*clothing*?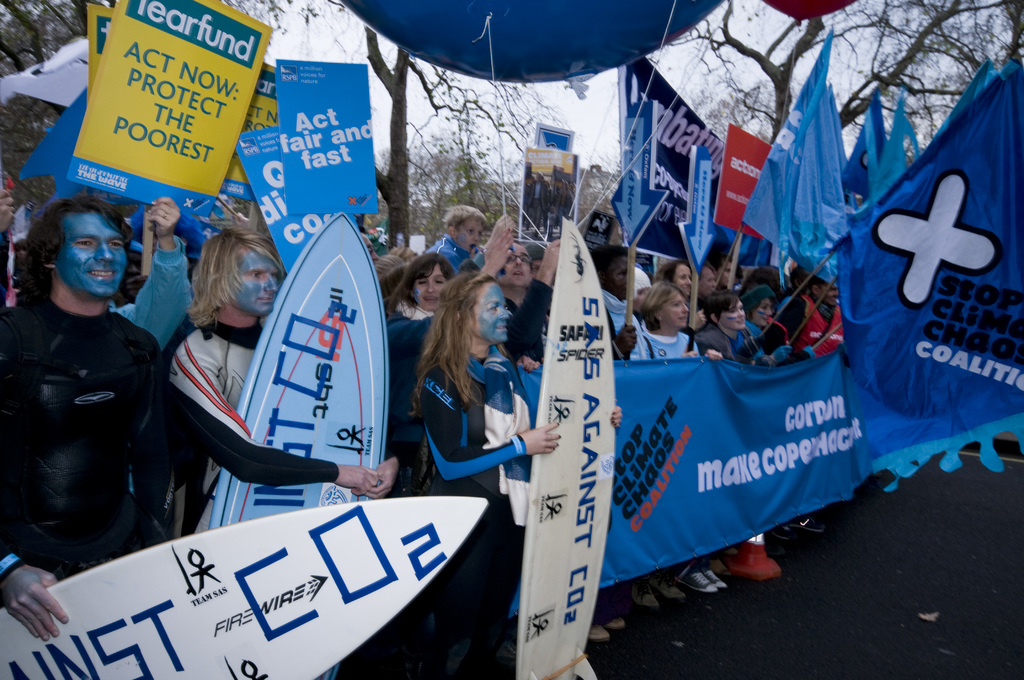
773 291 844 357
